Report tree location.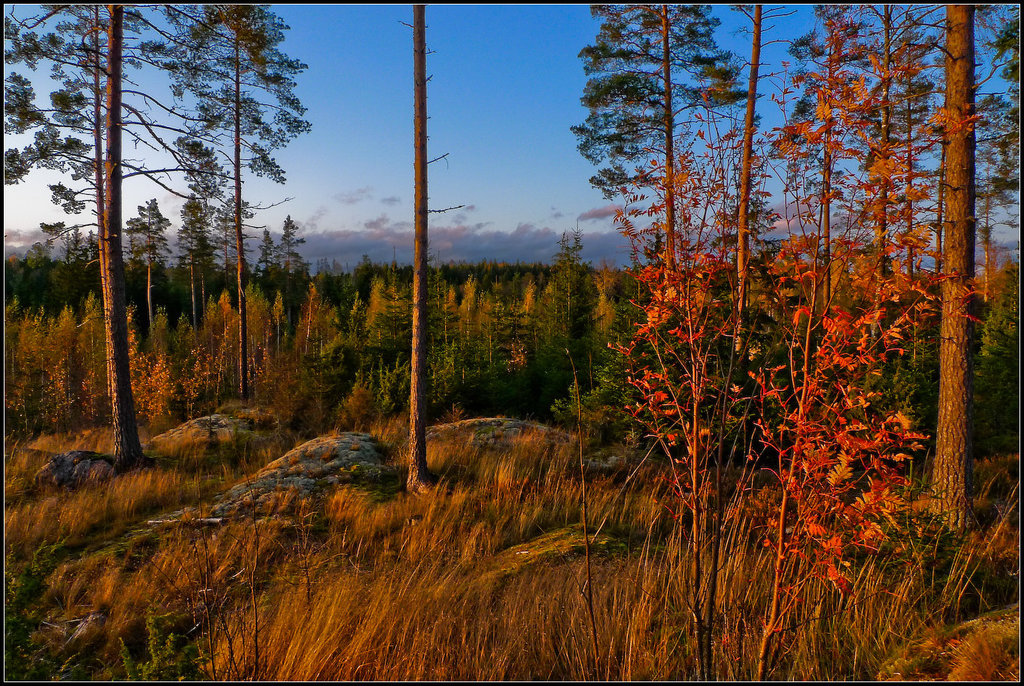
Report: crop(749, 0, 931, 445).
